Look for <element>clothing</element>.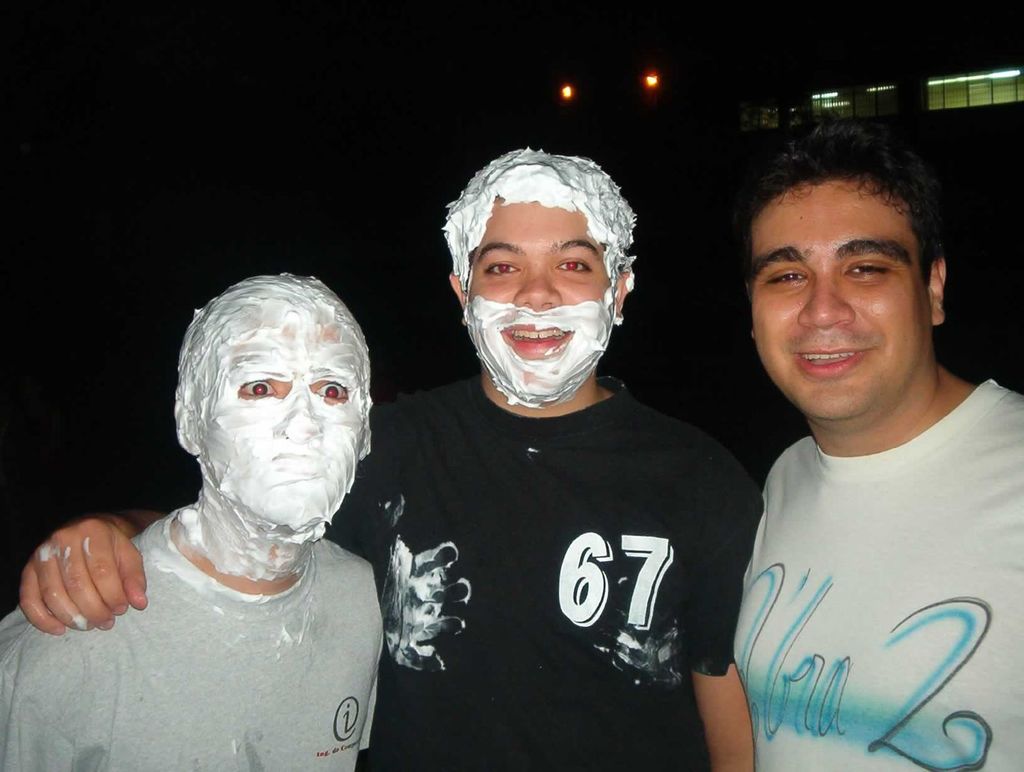
Found: bbox(310, 362, 755, 771).
